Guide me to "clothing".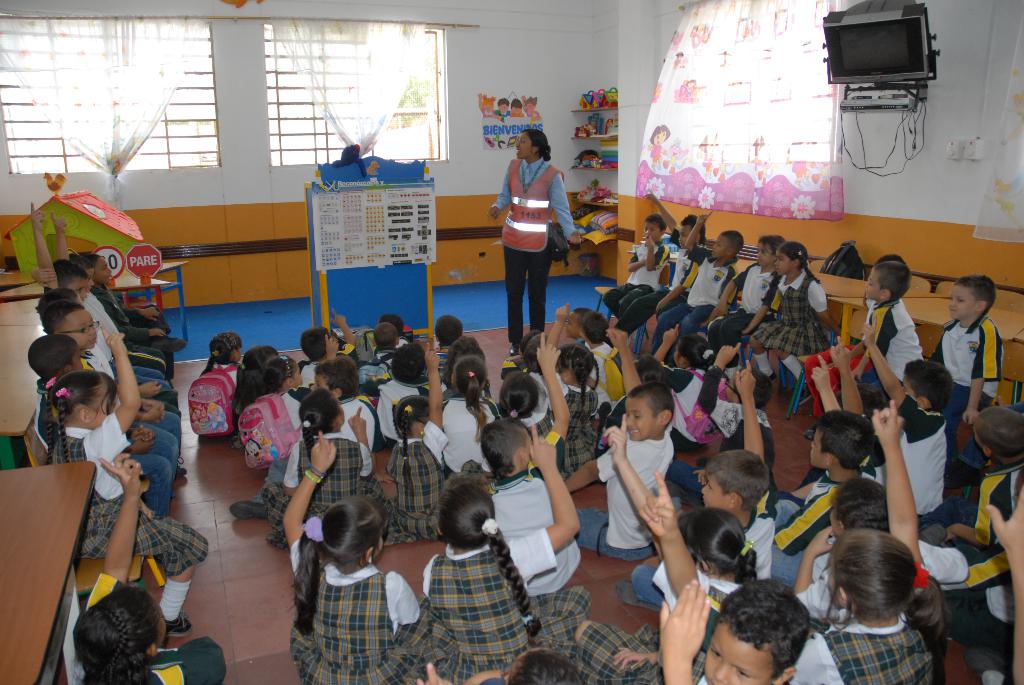
Guidance: 575:428:681:559.
